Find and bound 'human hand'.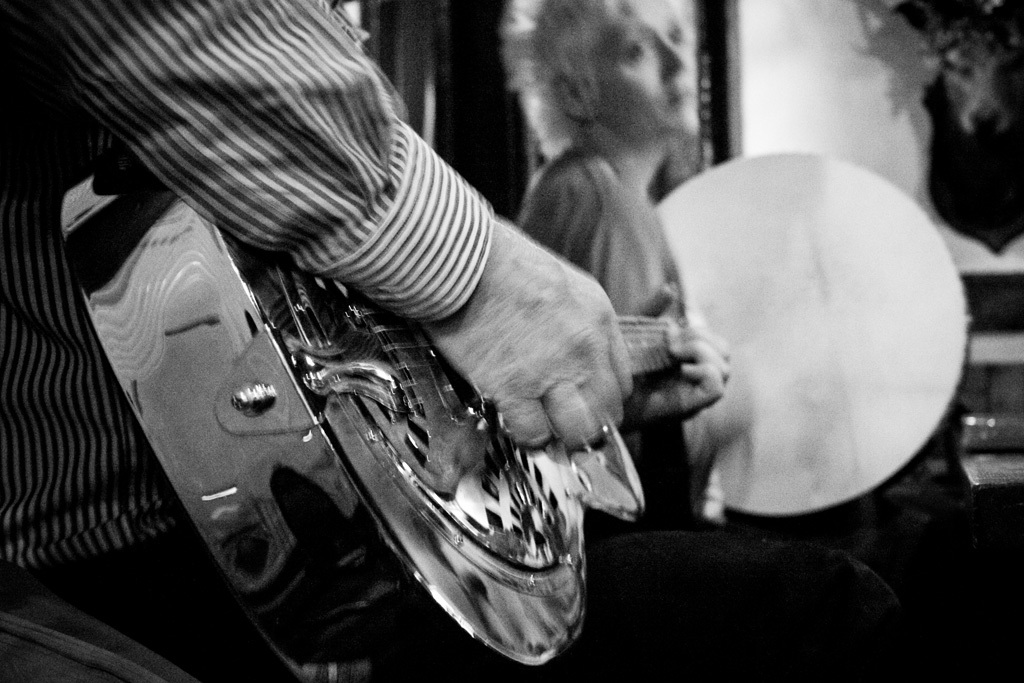
Bound: l=618, t=282, r=735, b=431.
